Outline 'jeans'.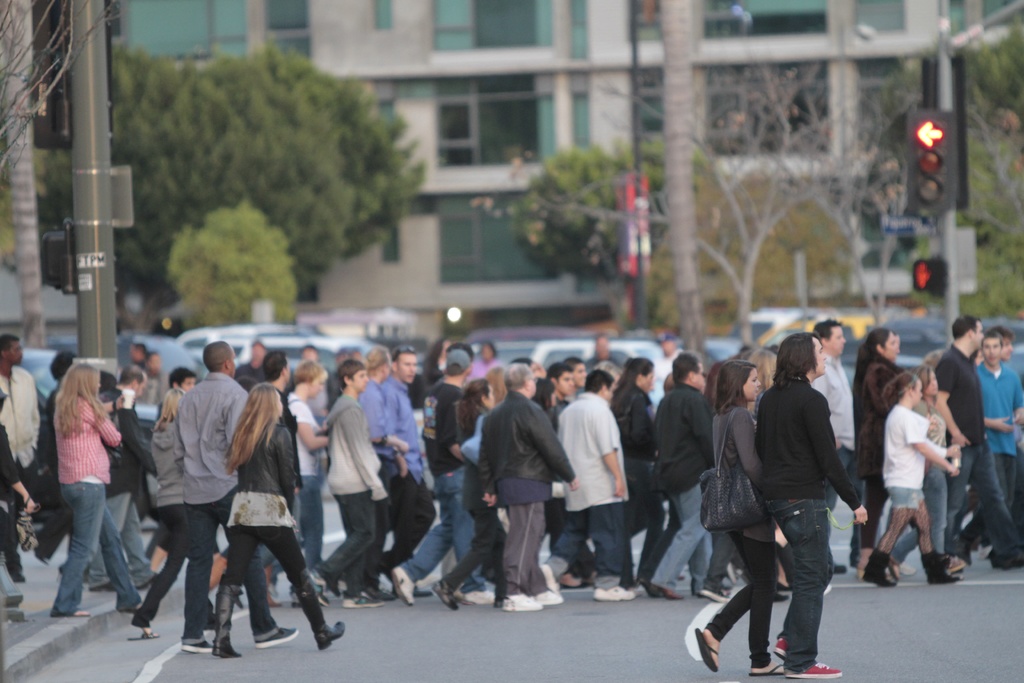
Outline: BBox(940, 450, 1023, 548).
